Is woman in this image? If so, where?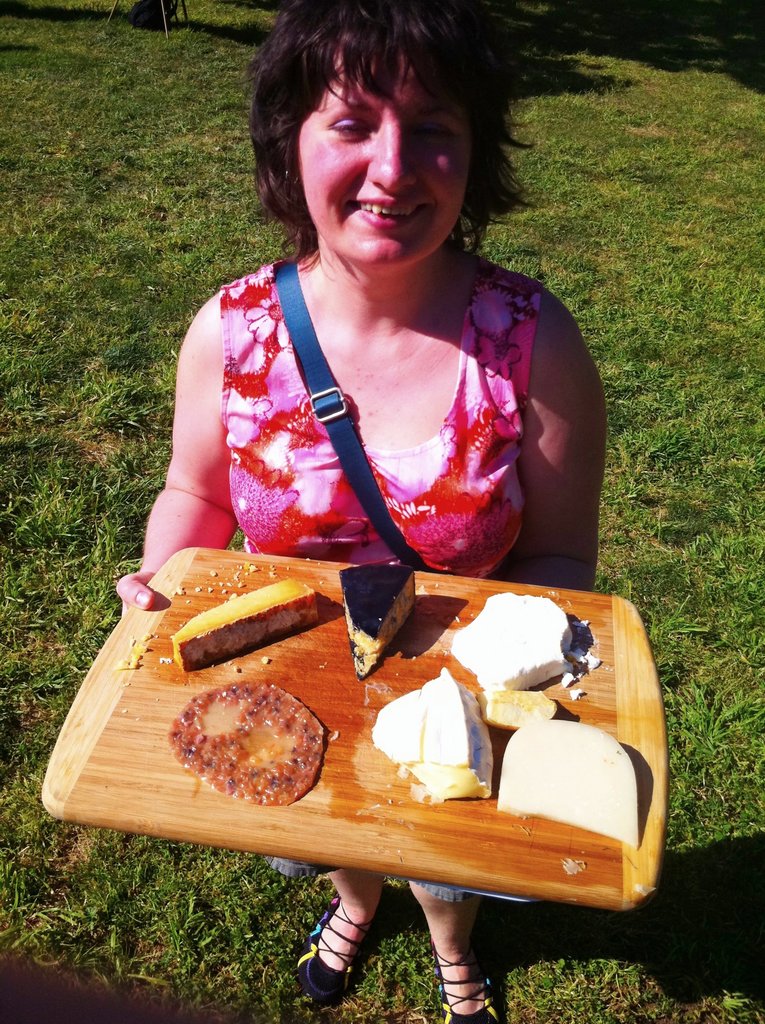
Yes, at [115, 0, 608, 1023].
